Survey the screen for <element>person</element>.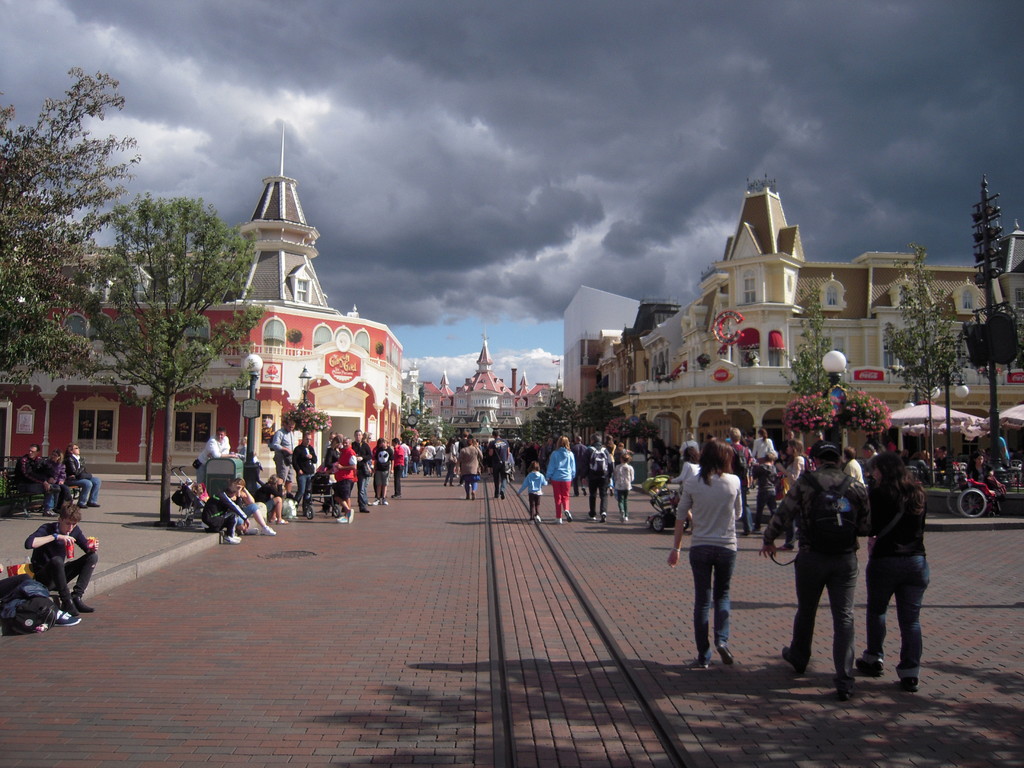
Survey found: l=461, t=441, r=481, b=497.
